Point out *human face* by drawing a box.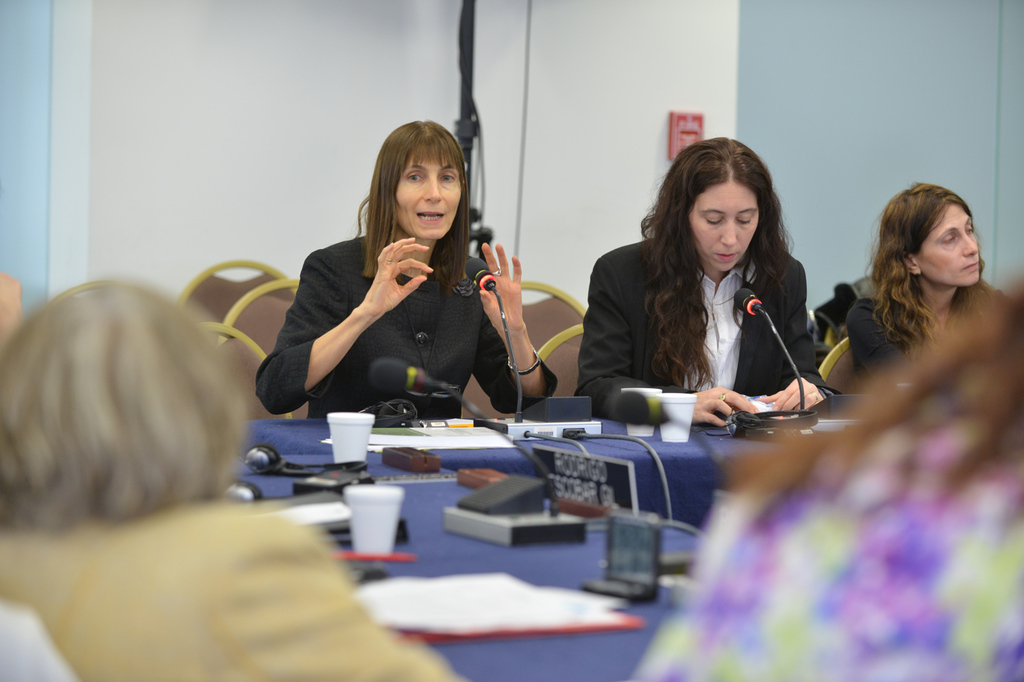
{"left": 691, "top": 183, "right": 759, "bottom": 270}.
